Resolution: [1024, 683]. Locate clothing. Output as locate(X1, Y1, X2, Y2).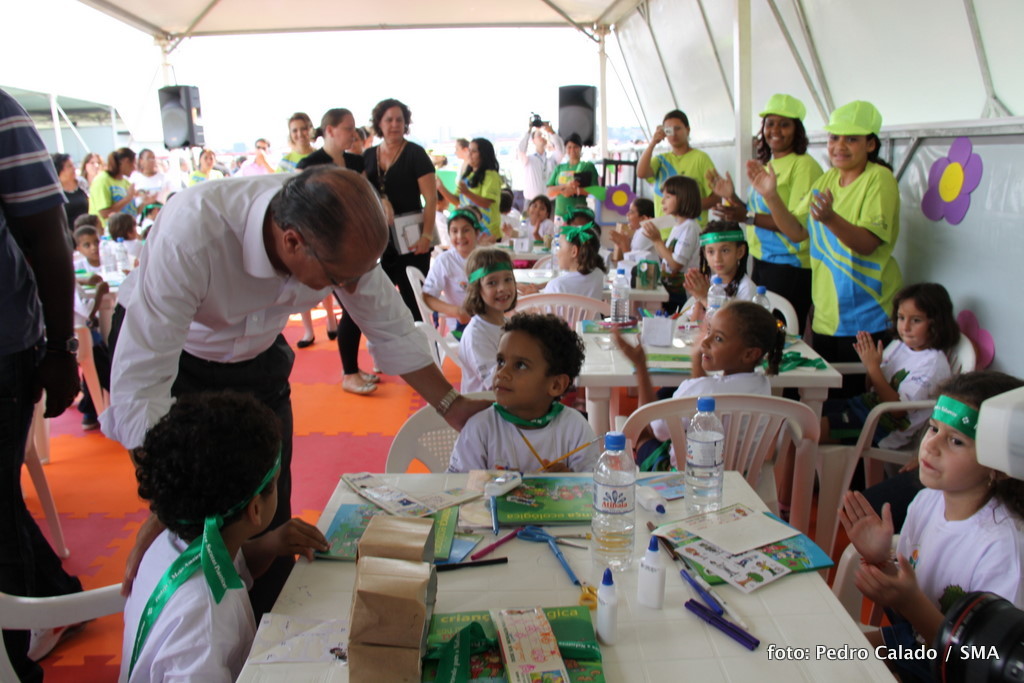
locate(552, 166, 596, 218).
